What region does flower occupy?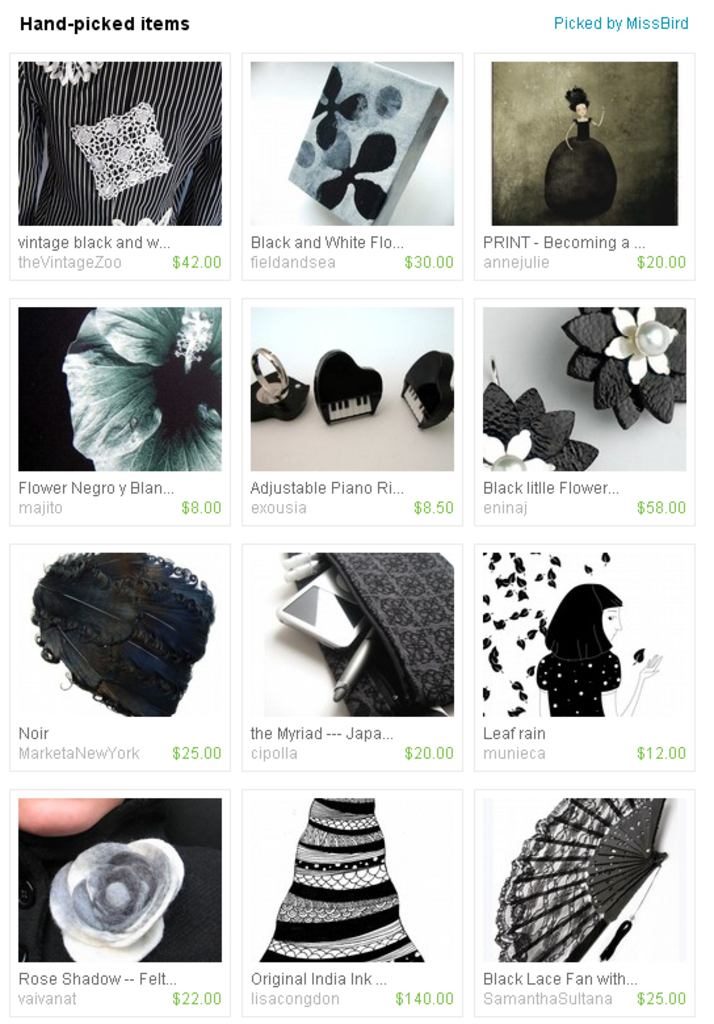
bbox(46, 832, 178, 960).
